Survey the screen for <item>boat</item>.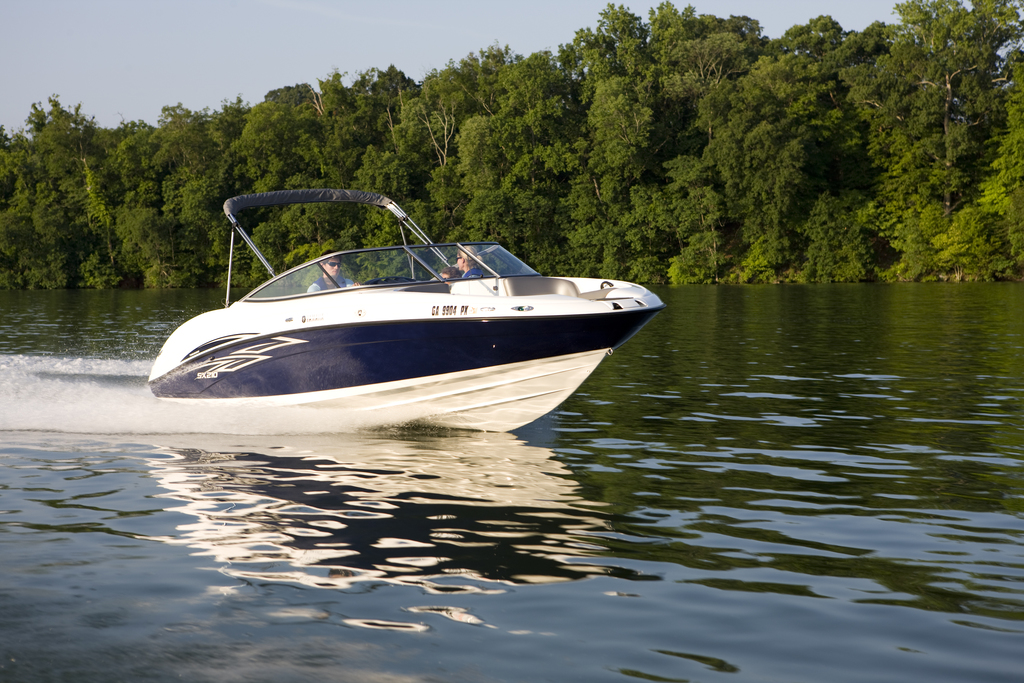
Survey found: bbox(157, 172, 714, 407).
